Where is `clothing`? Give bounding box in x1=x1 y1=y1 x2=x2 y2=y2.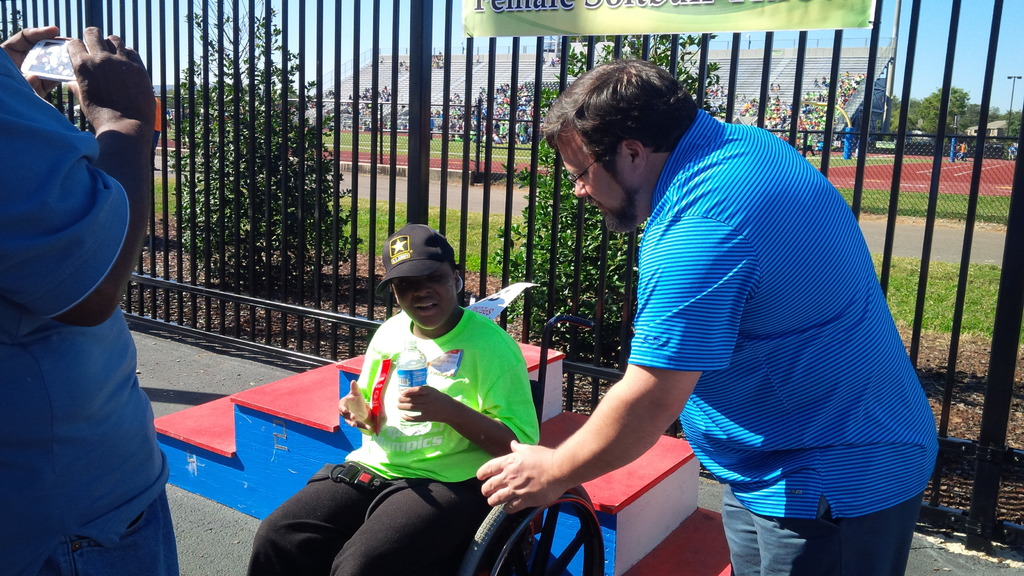
x1=251 y1=307 x2=543 y2=575.
